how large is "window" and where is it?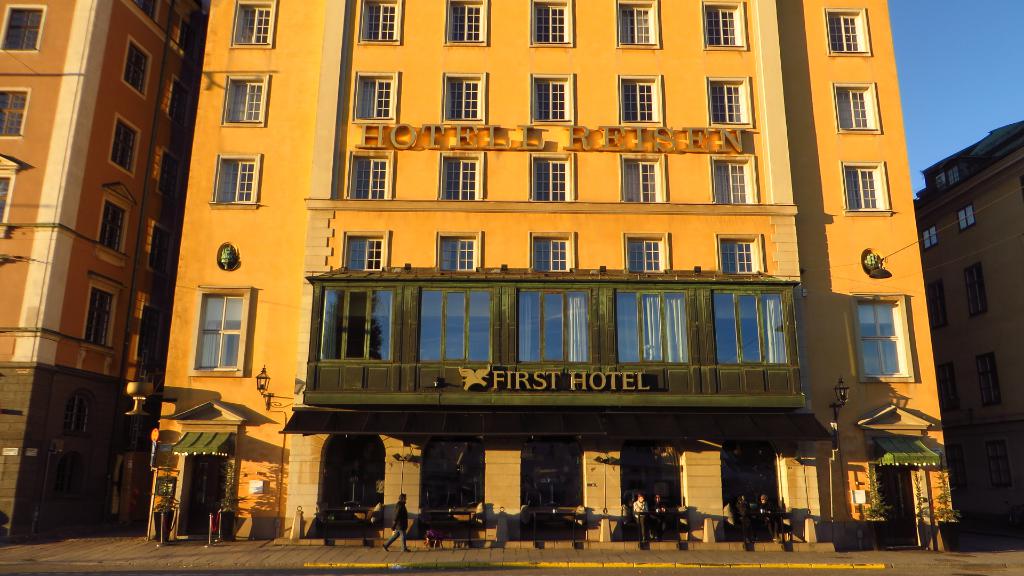
Bounding box: box(704, 79, 756, 123).
